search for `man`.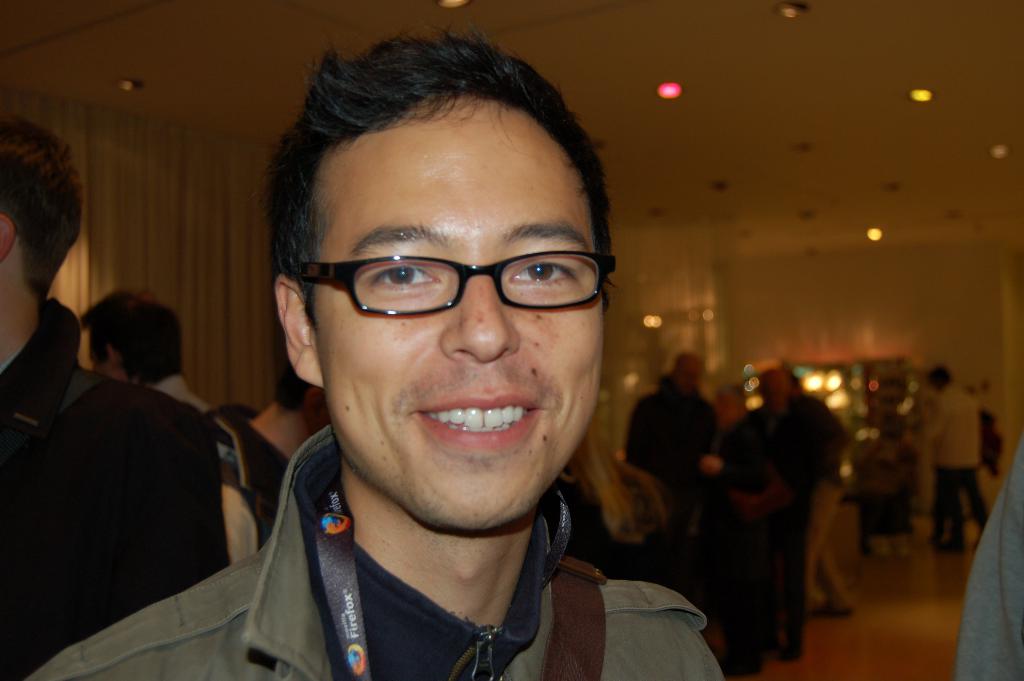
Found at x1=130, y1=51, x2=734, y2=680.
